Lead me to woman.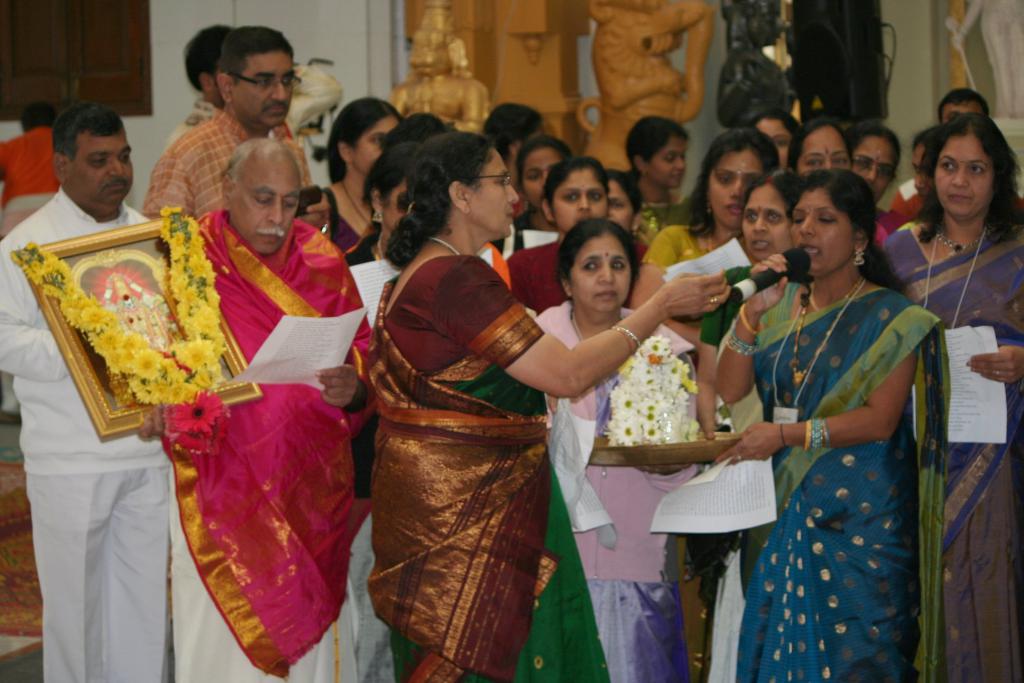
Lead to bbox=(639, 126, 776, 349).
